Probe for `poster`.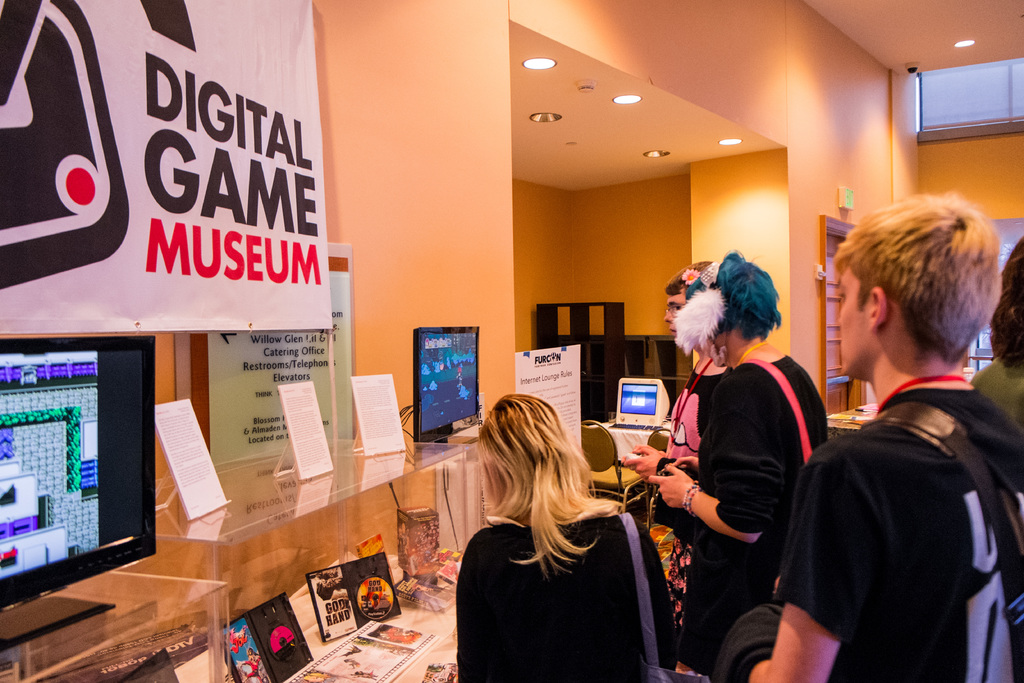
Probe result: l=182, t=242, r=351, b=468.
